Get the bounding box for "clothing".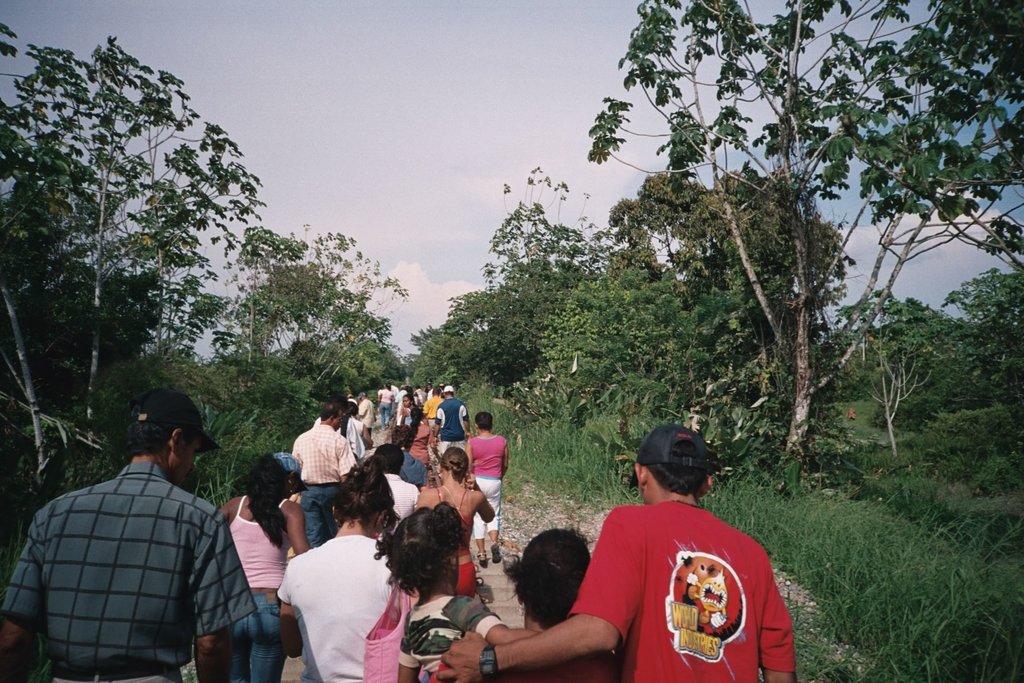
crop(467, 440, 506, 543).
